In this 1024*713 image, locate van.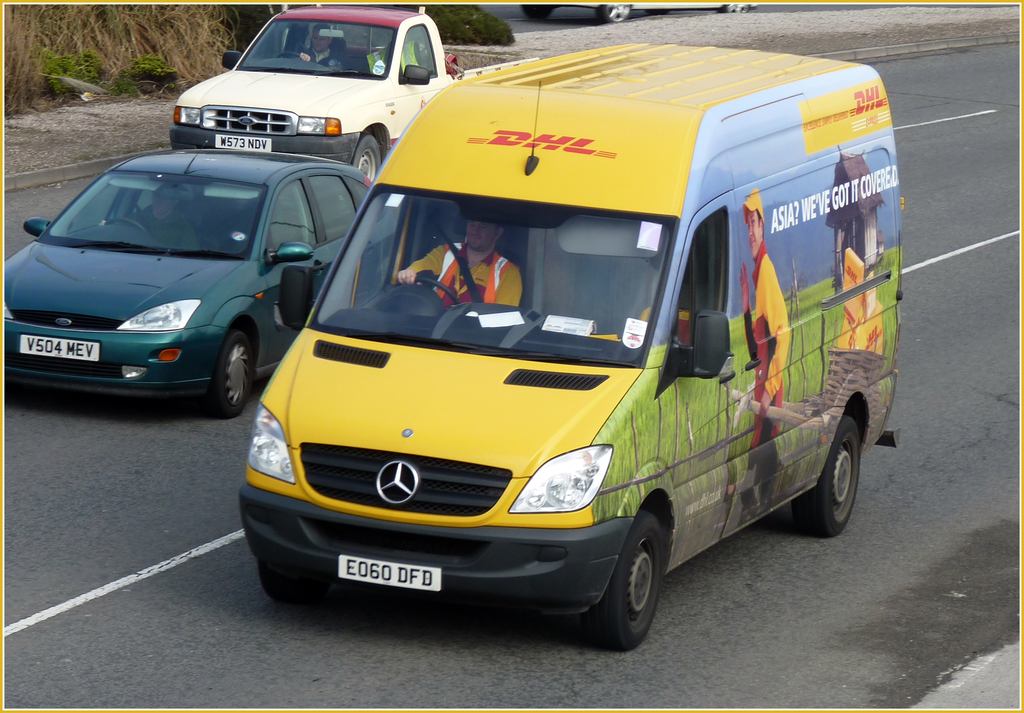
Bounding box: x1=228, y1=44, x2=906, y2=646.
